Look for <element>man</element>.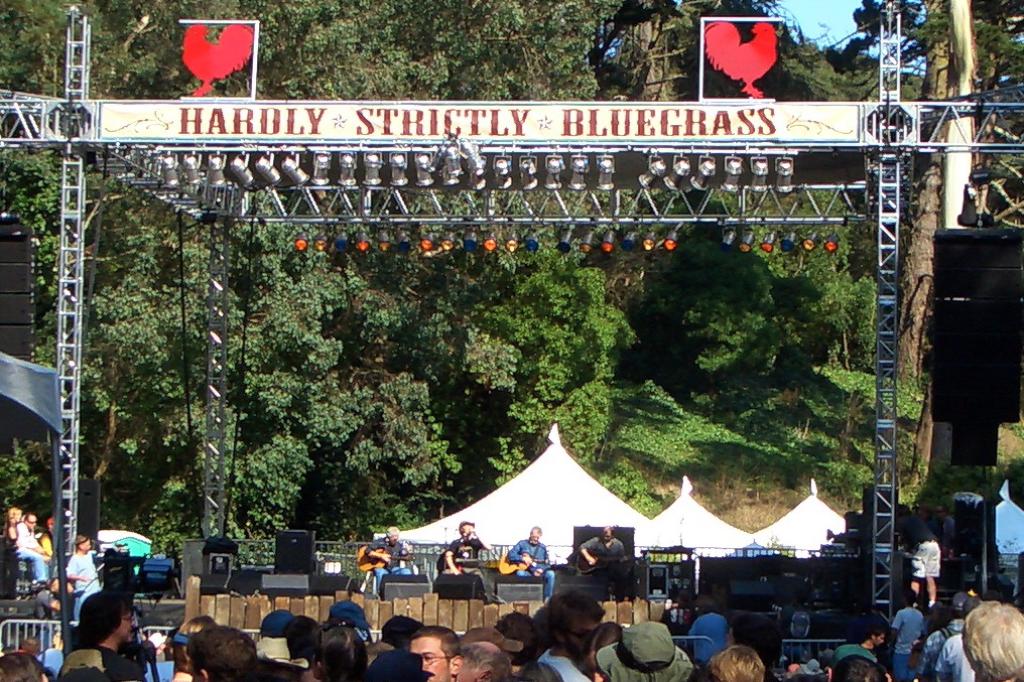
Found: crop(578, 523, 632, 596).
